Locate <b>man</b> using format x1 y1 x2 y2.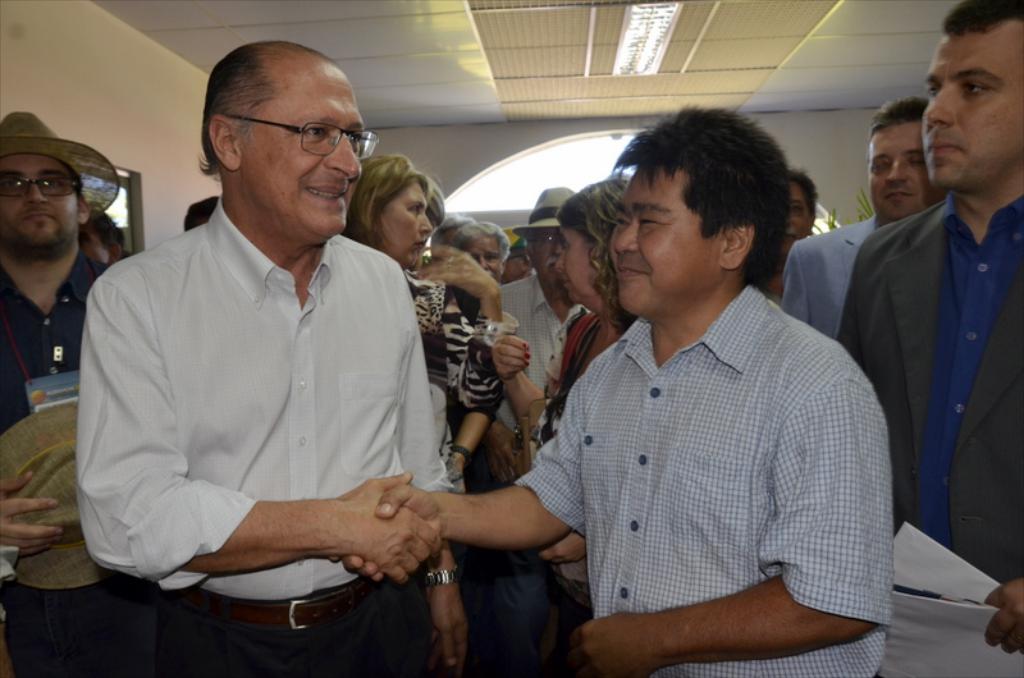
476 188 573 666.
